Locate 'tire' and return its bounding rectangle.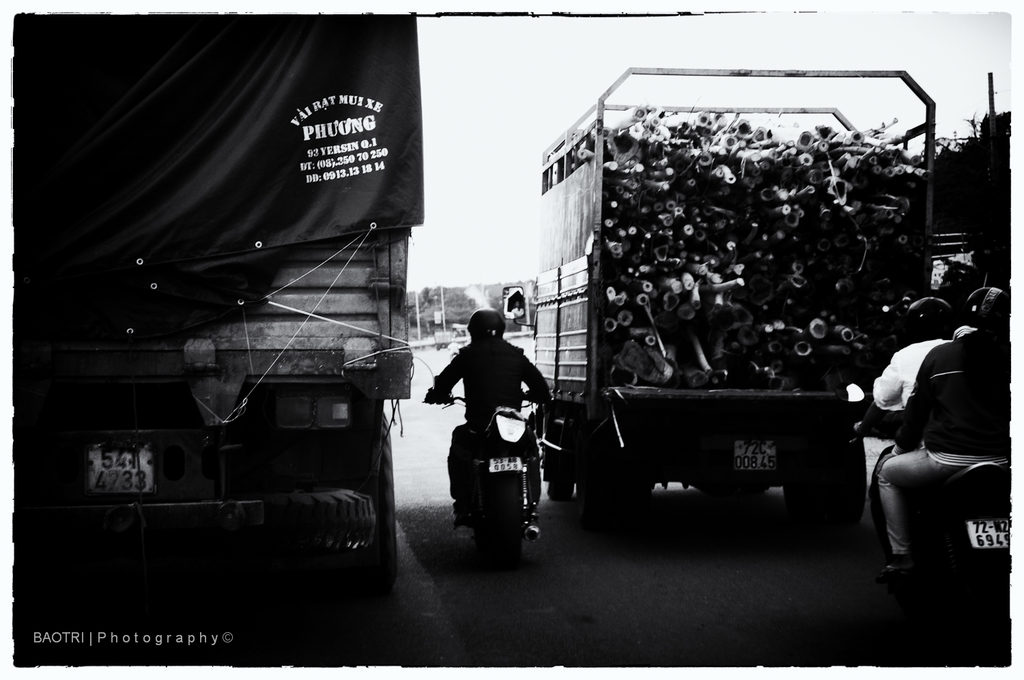
Rect(543, 424, 571, 500).
